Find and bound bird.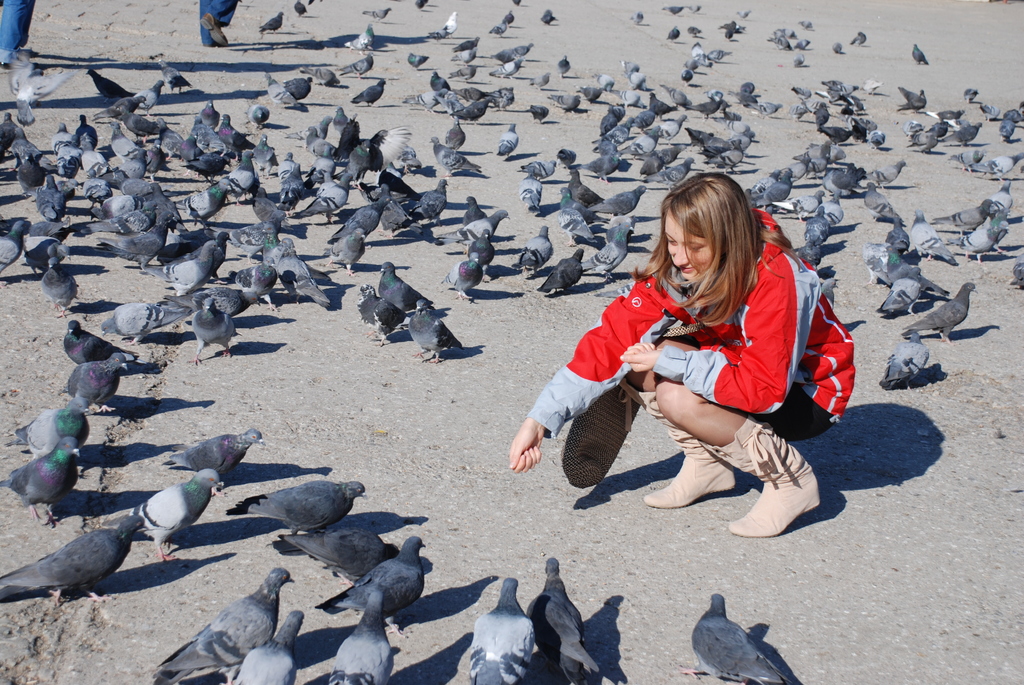
Bound: 360, 6, 390, 24.
